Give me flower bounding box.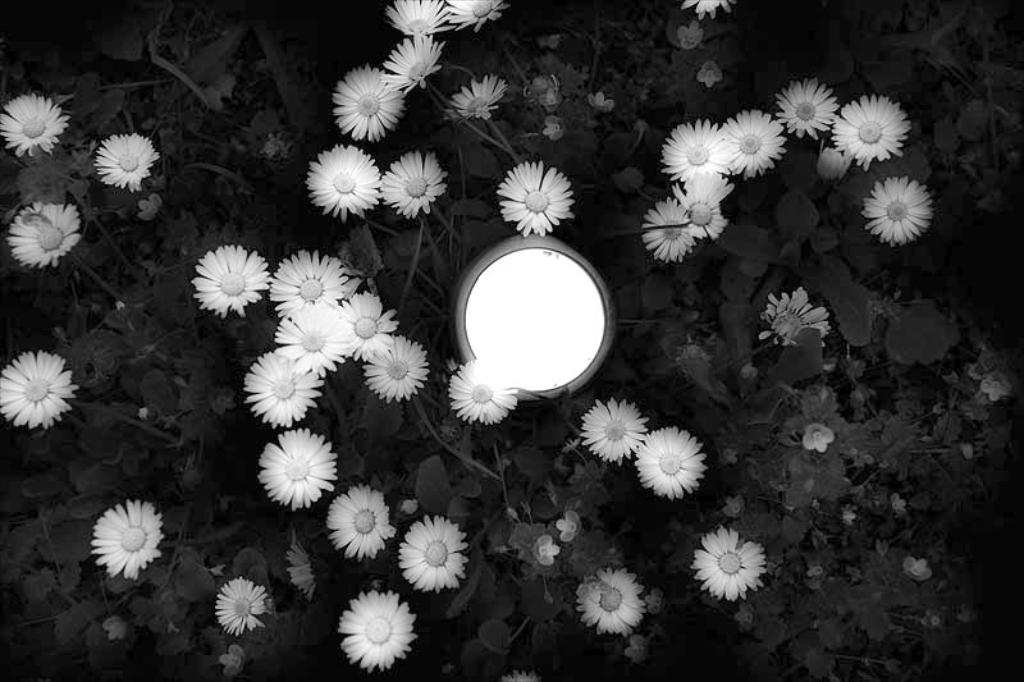
bbox=(979, 375, 1012, 400).
